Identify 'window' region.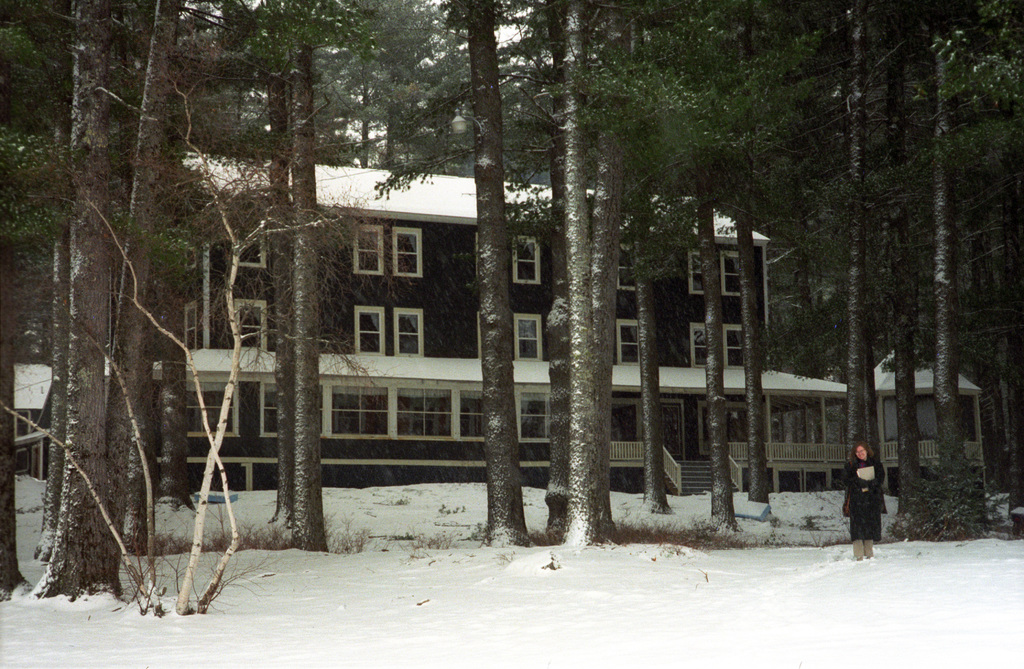
Region: [x1=184, y1=385, x2=230, y2=436].
